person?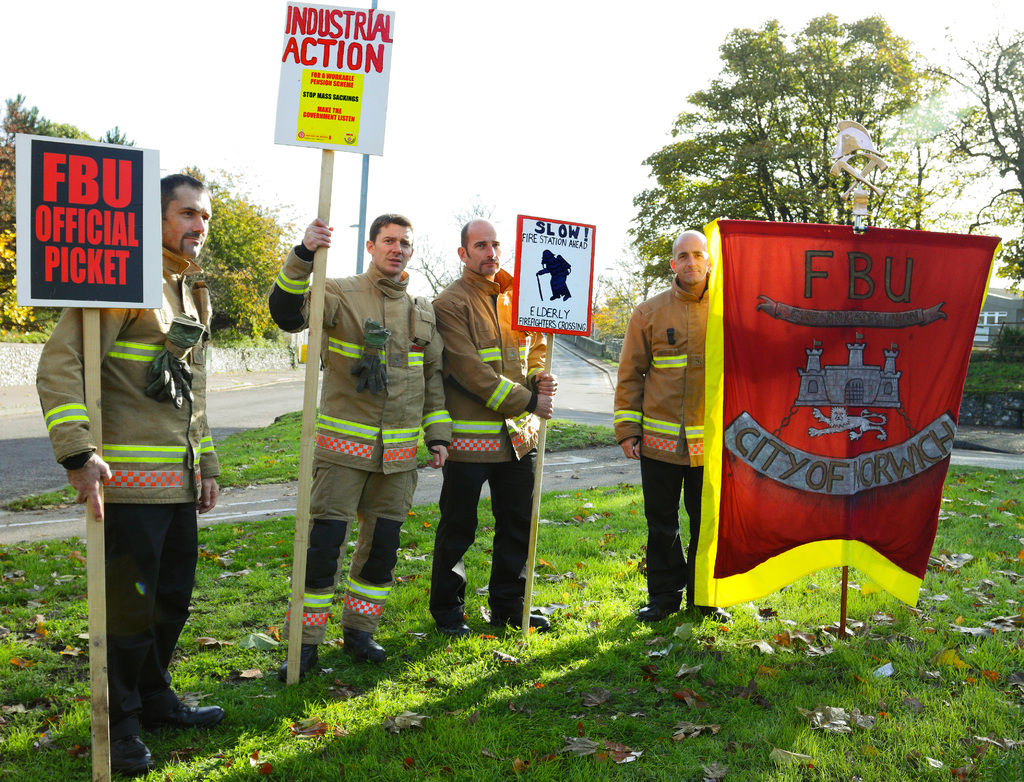
{"left": 292, "top": 225, "right": 433, "bottom": 671}
